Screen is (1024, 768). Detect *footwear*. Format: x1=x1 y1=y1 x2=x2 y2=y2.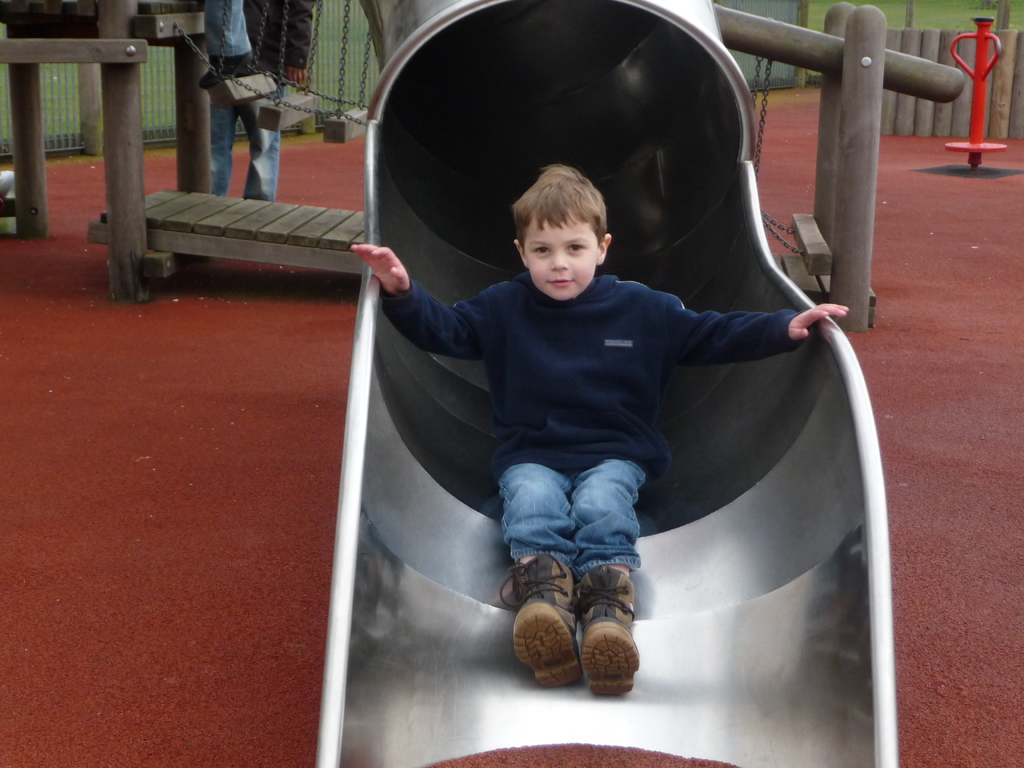
x1=499 y1=552 x2=577 y2=683.
